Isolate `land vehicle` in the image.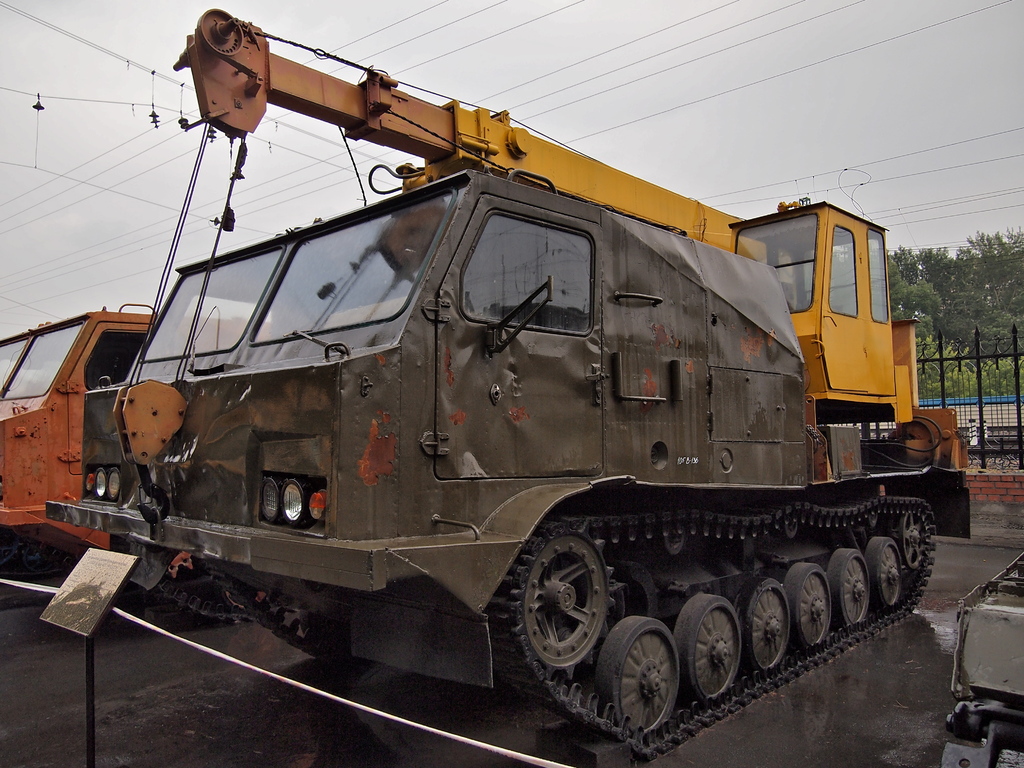
Isolated region: <region>0, 301, 260, 621</region>.
